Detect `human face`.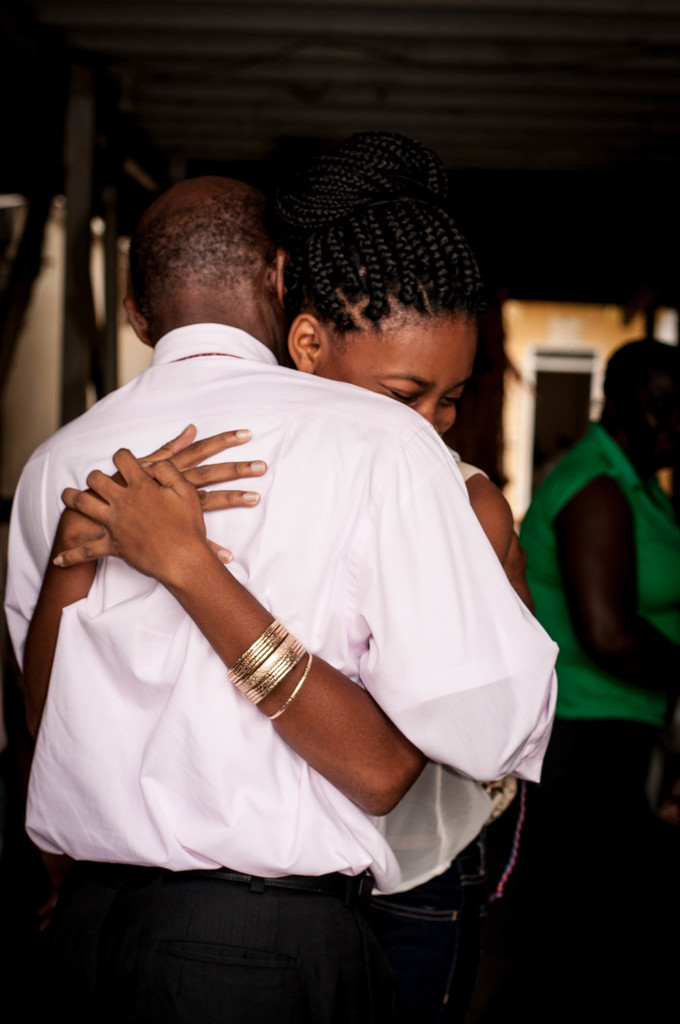
Detected at crop(309, 299, 473, 426).
